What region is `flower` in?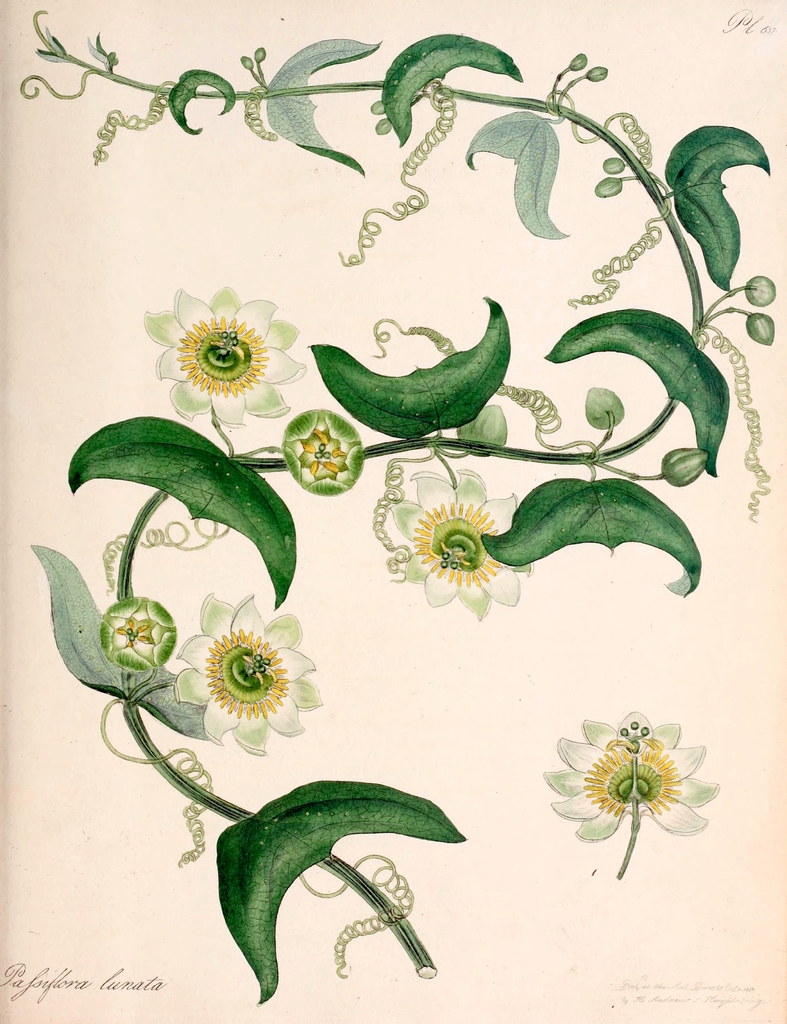
(537,711,718,836).
